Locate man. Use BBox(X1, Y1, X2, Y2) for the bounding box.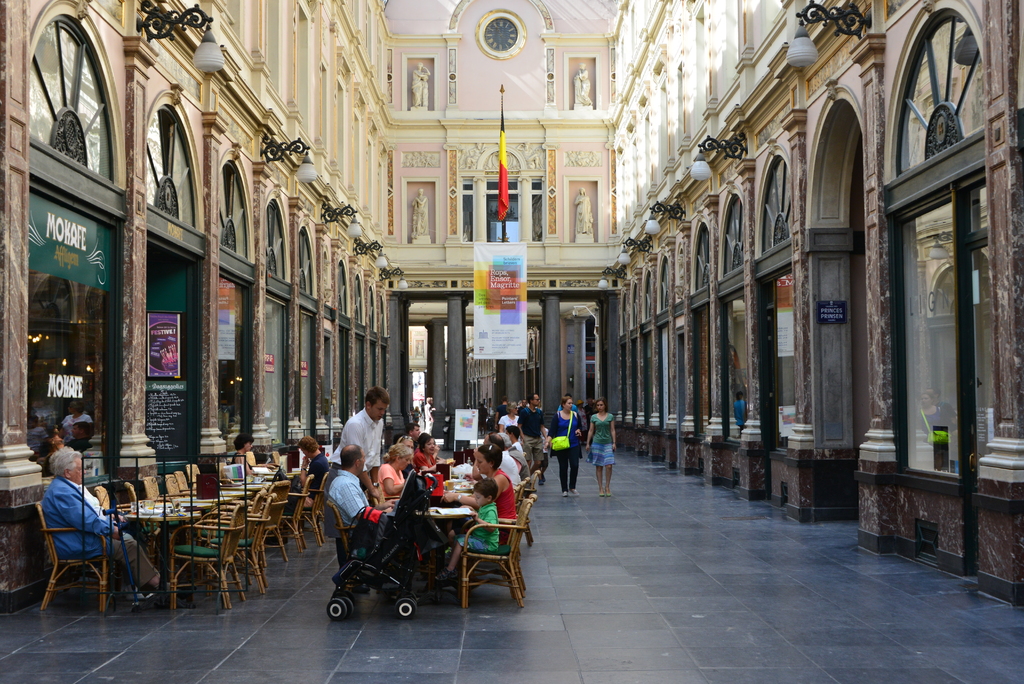
BBox(19, 438, 120, 624).
